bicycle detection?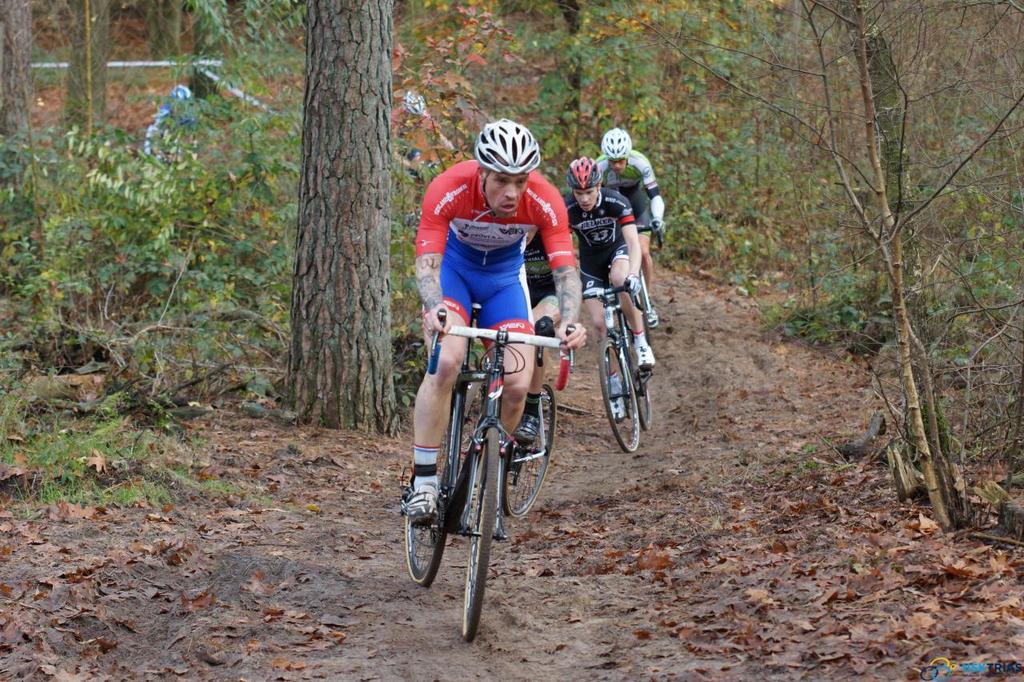
left=579, top=265, right=653, bottom=454
